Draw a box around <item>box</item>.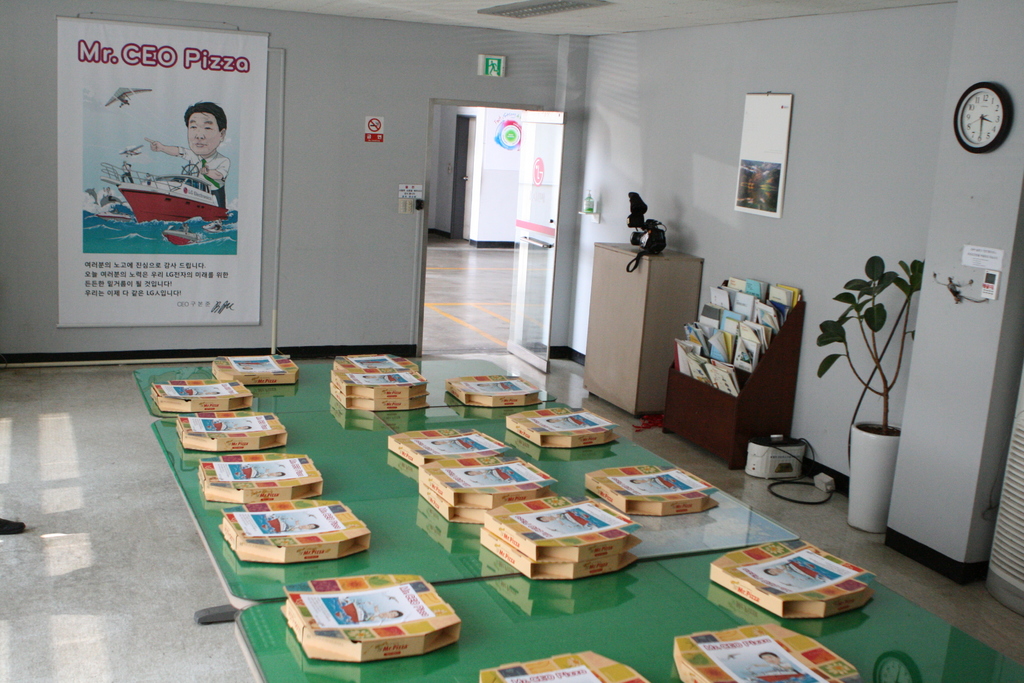
<box>220,502,369,565</box>.
